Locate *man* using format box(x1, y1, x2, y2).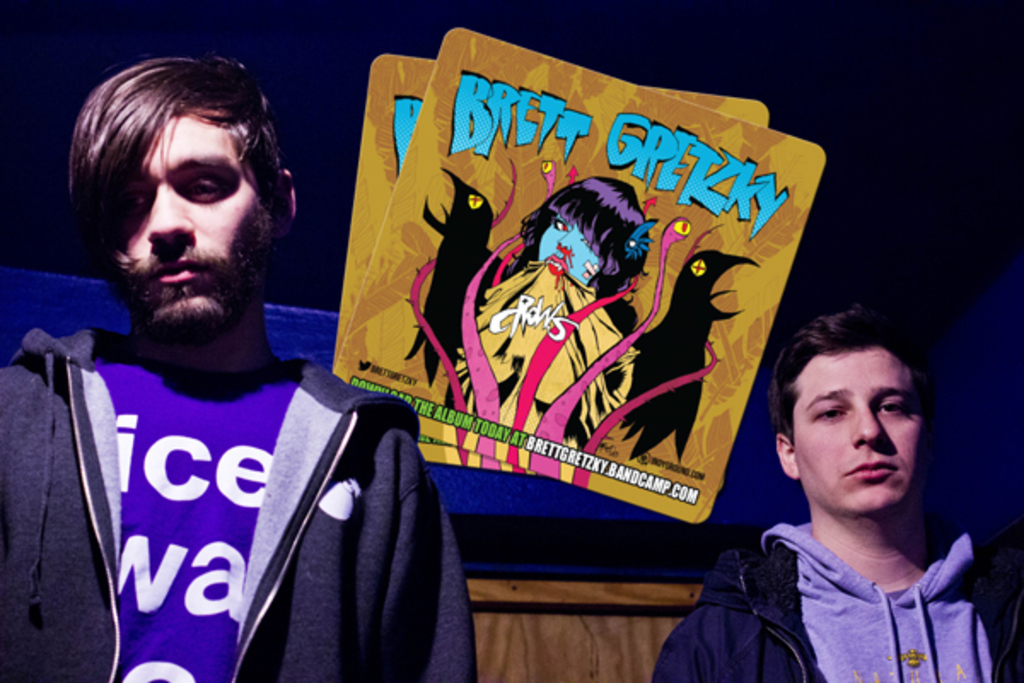
box(647, 301, 1022, 681).
